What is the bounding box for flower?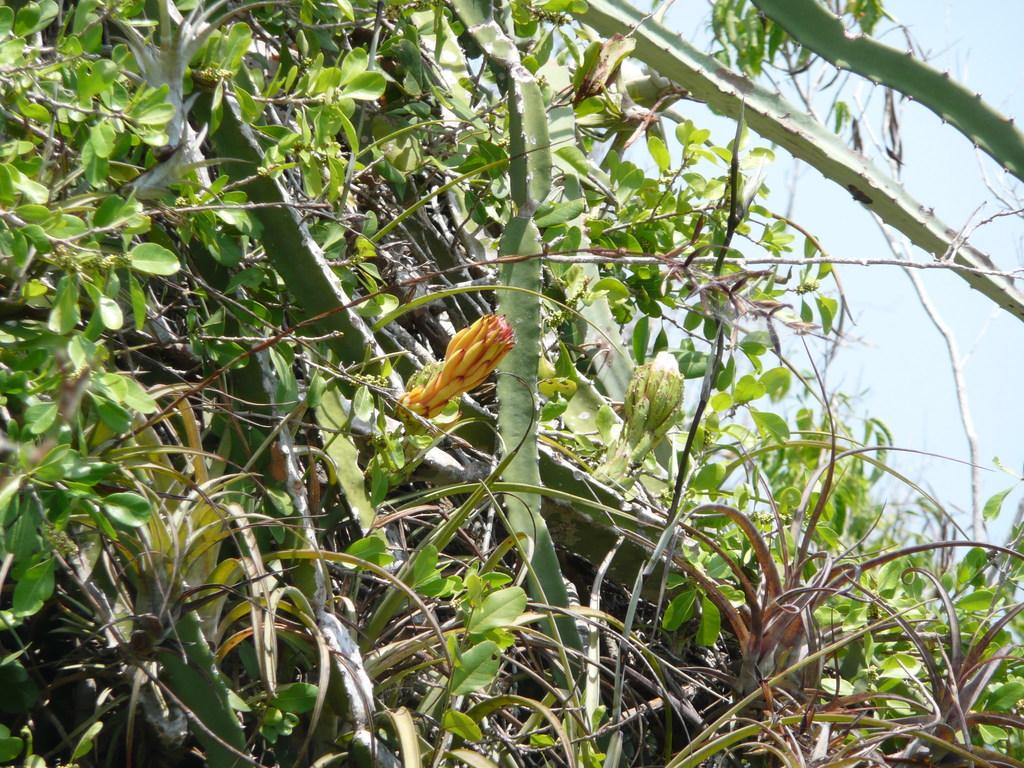
{"left": 391, "top": 306, "right": 522, "bottom": 421}.
